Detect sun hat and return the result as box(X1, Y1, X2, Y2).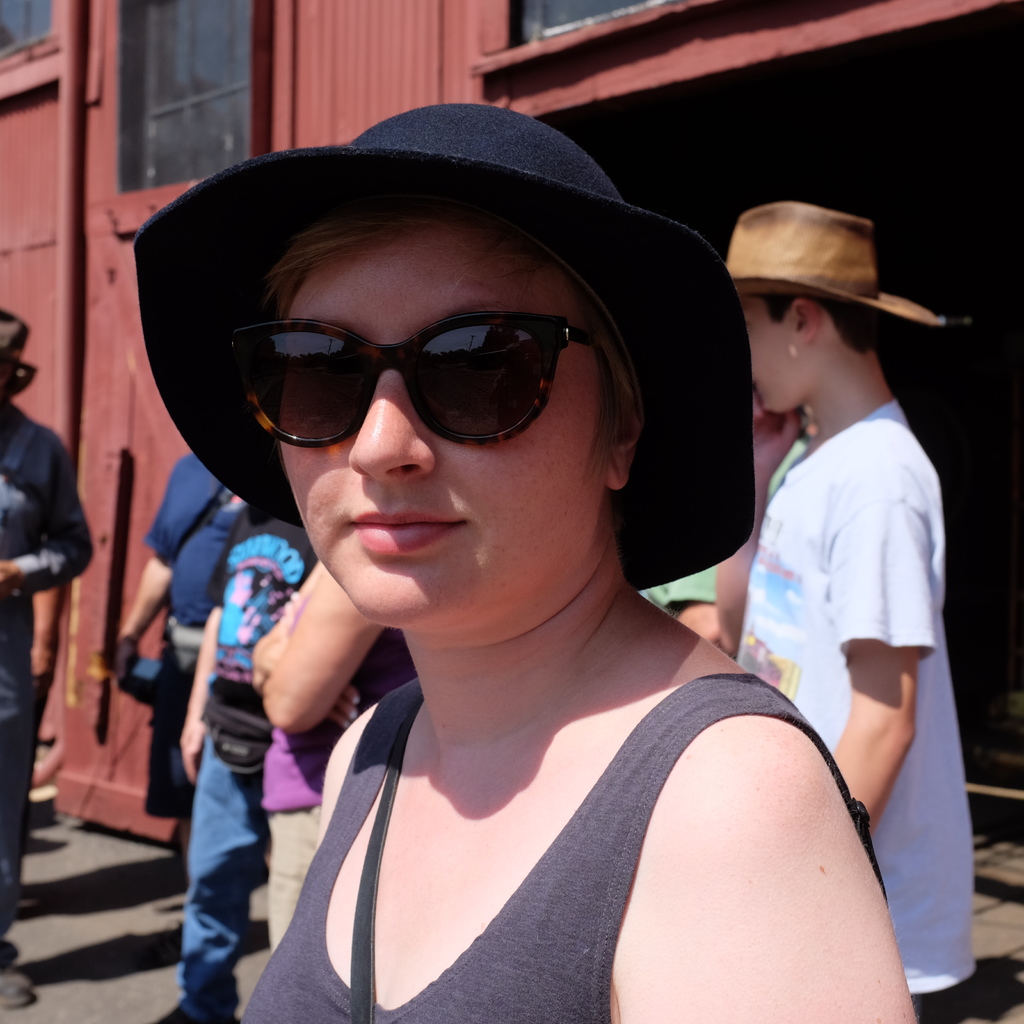
box(725, 200, 982, 333).
